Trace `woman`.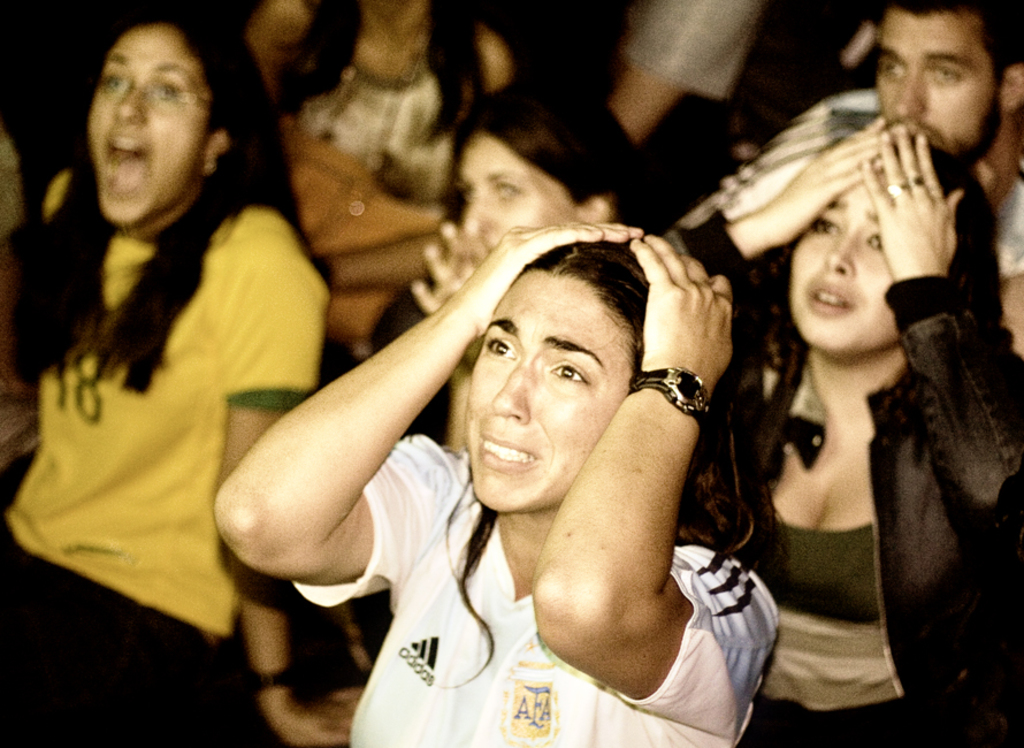
Traced to l=252, t=0, r=522, b=359.
